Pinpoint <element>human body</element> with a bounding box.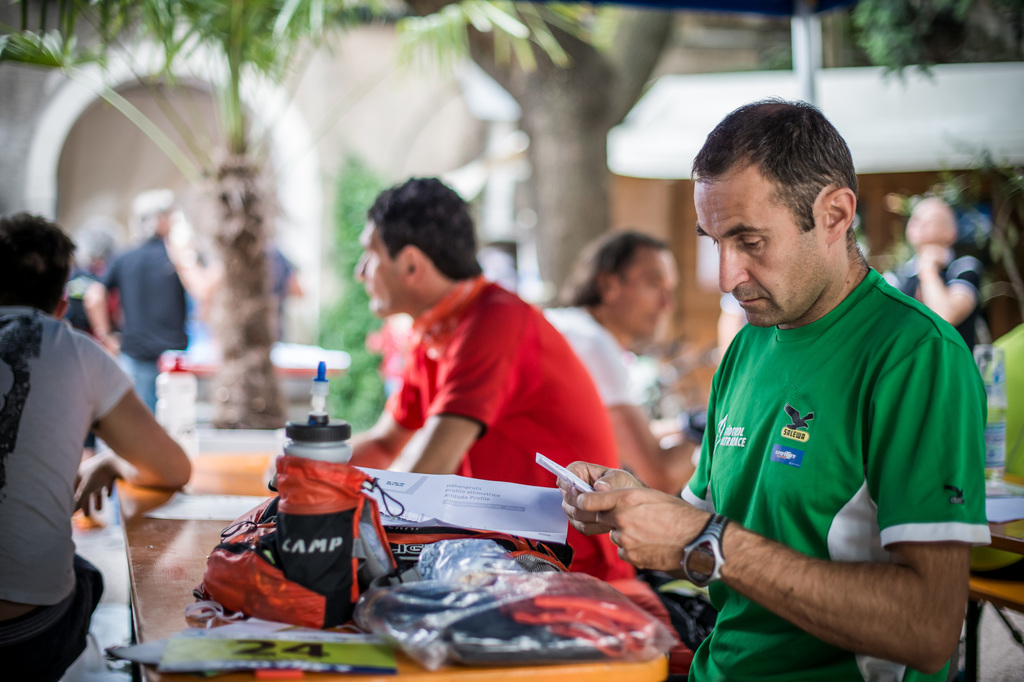
[342, 176, 632, 586].
